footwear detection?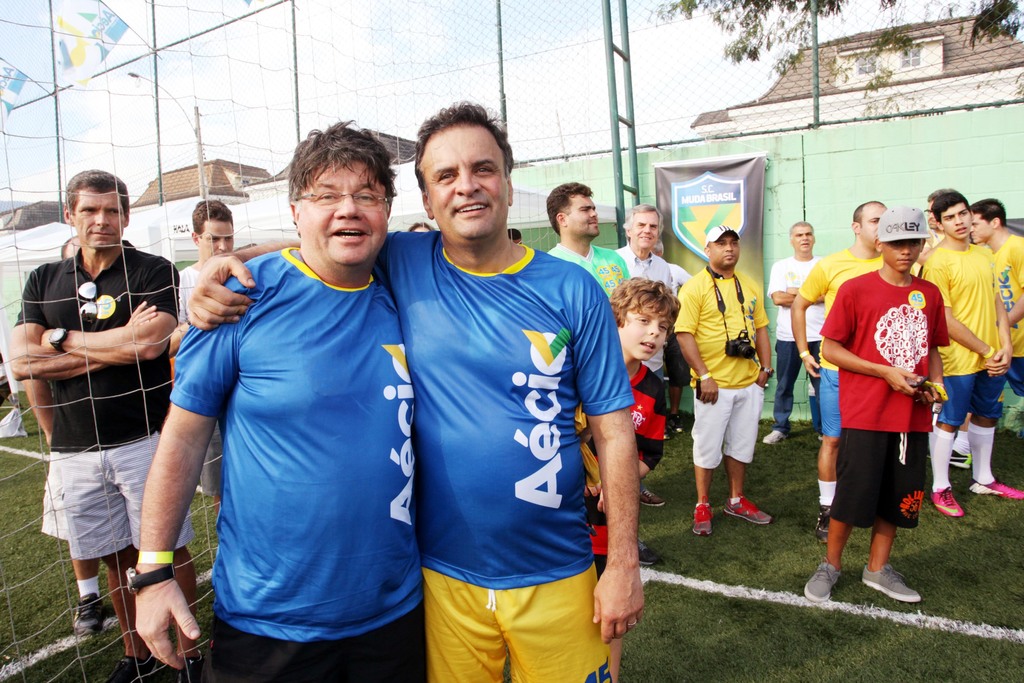
[930,486,963,516]
